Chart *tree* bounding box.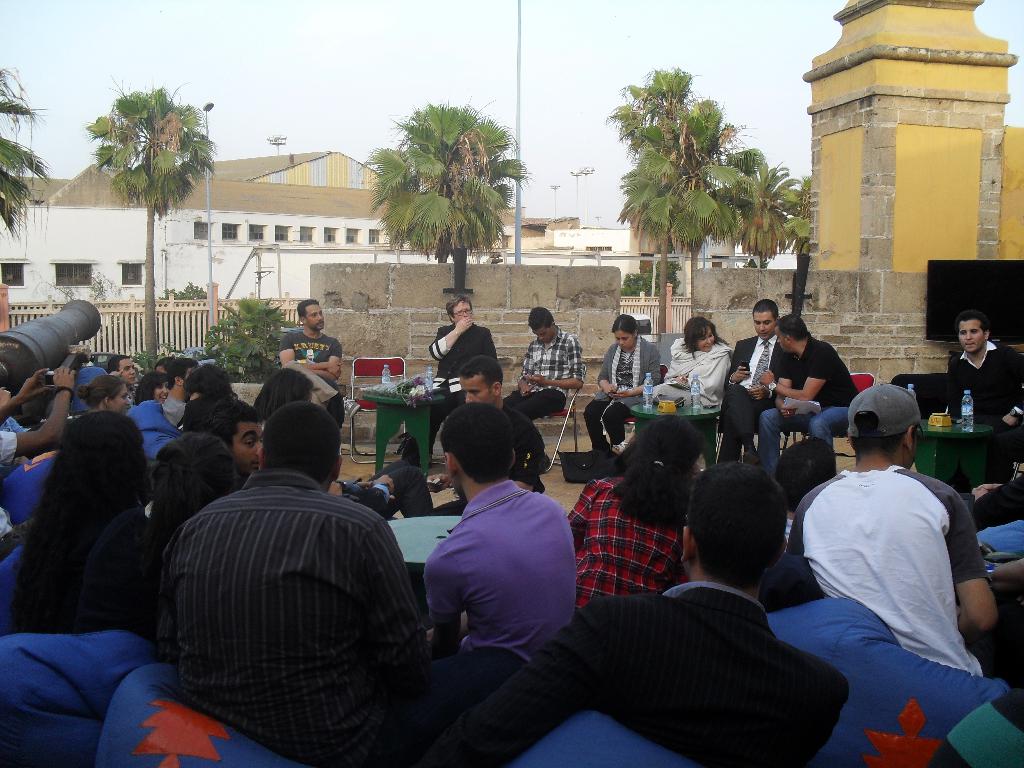
Charted: crop(75, 68, 212, 372).
